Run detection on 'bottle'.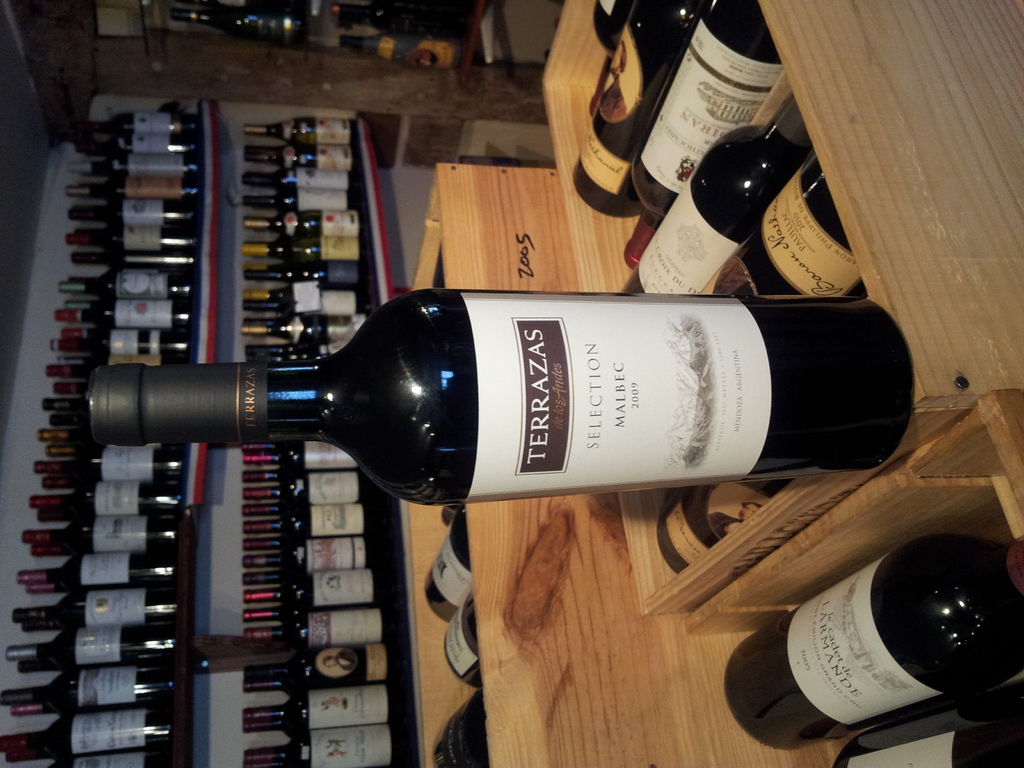
Result: {"left": 14, "top": 555, "right": 177, "bottom": 589}.
